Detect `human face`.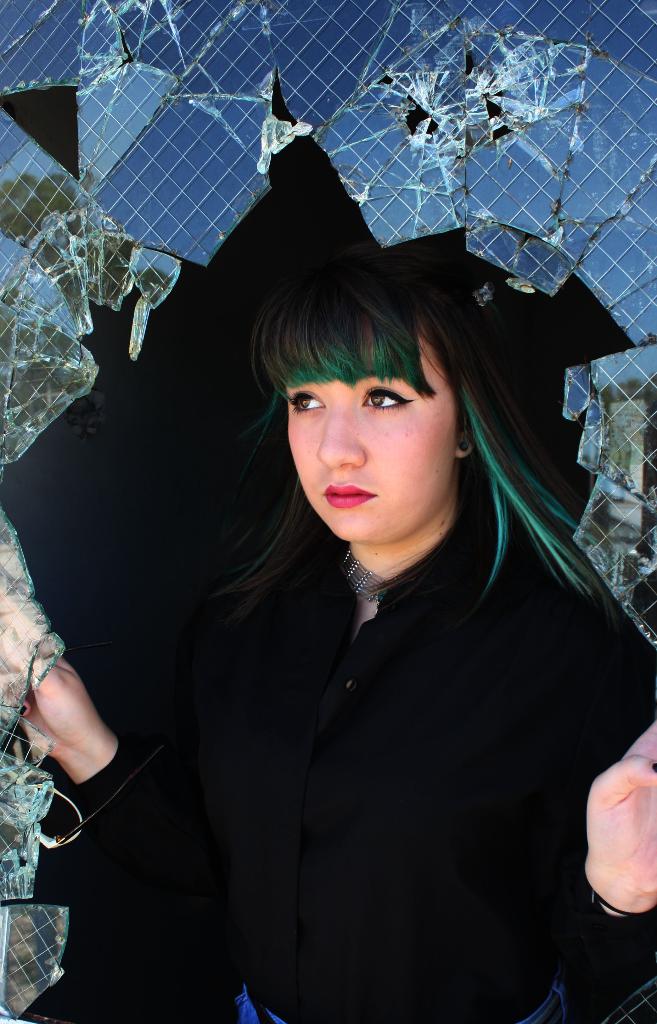
Detected at 286 308 457 541.
